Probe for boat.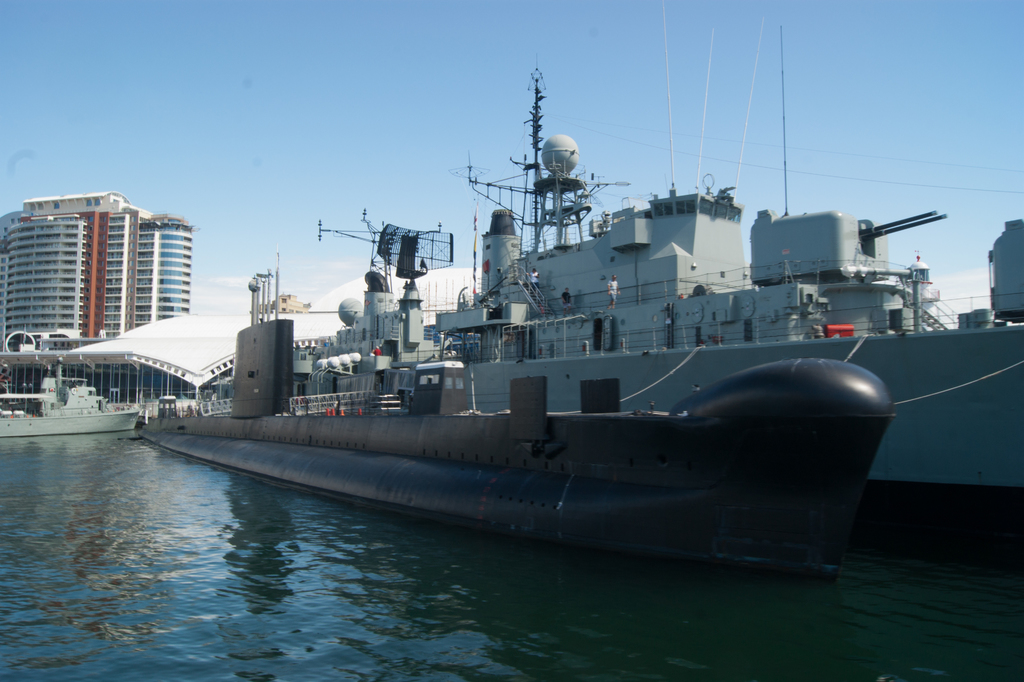
Probe result: 143:73:913:544.
